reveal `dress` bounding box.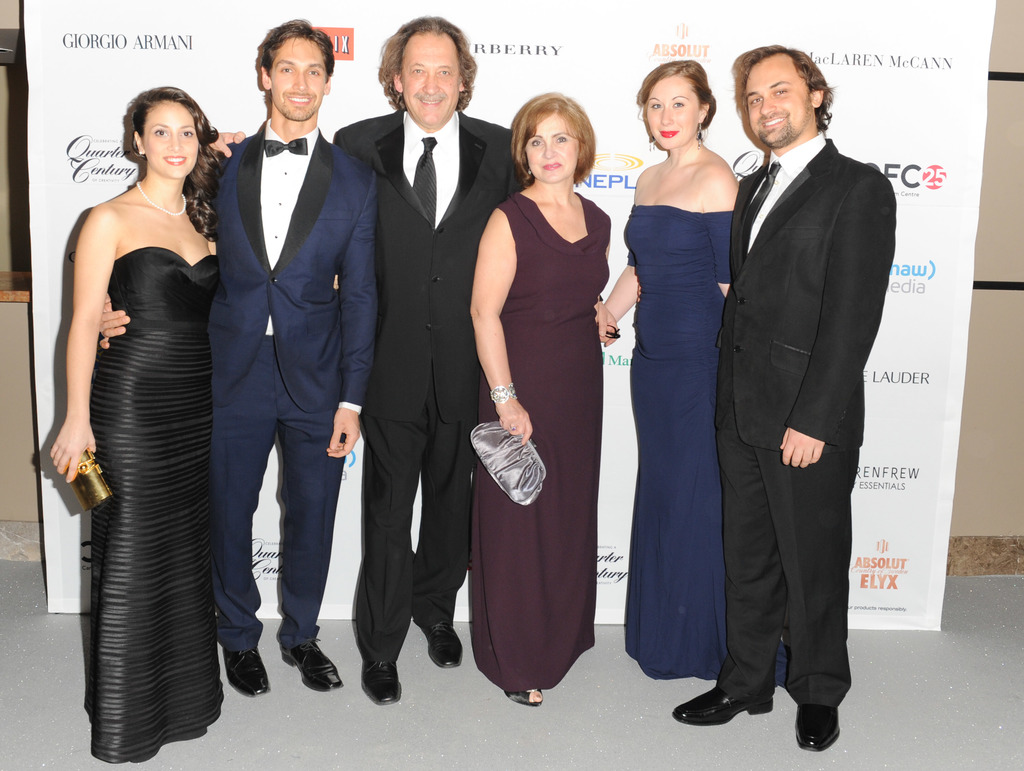
Revealed: <region>85, 246, 226, 763</region>.
